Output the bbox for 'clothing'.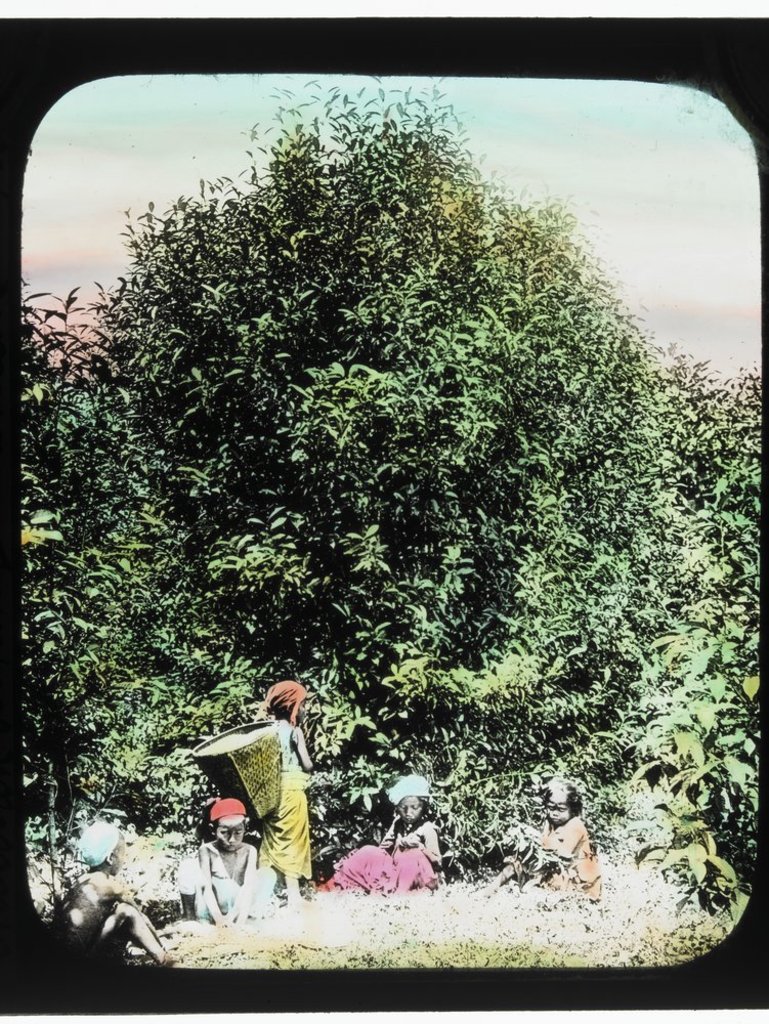
[left=204, top=691, right=339, bottom=869].
